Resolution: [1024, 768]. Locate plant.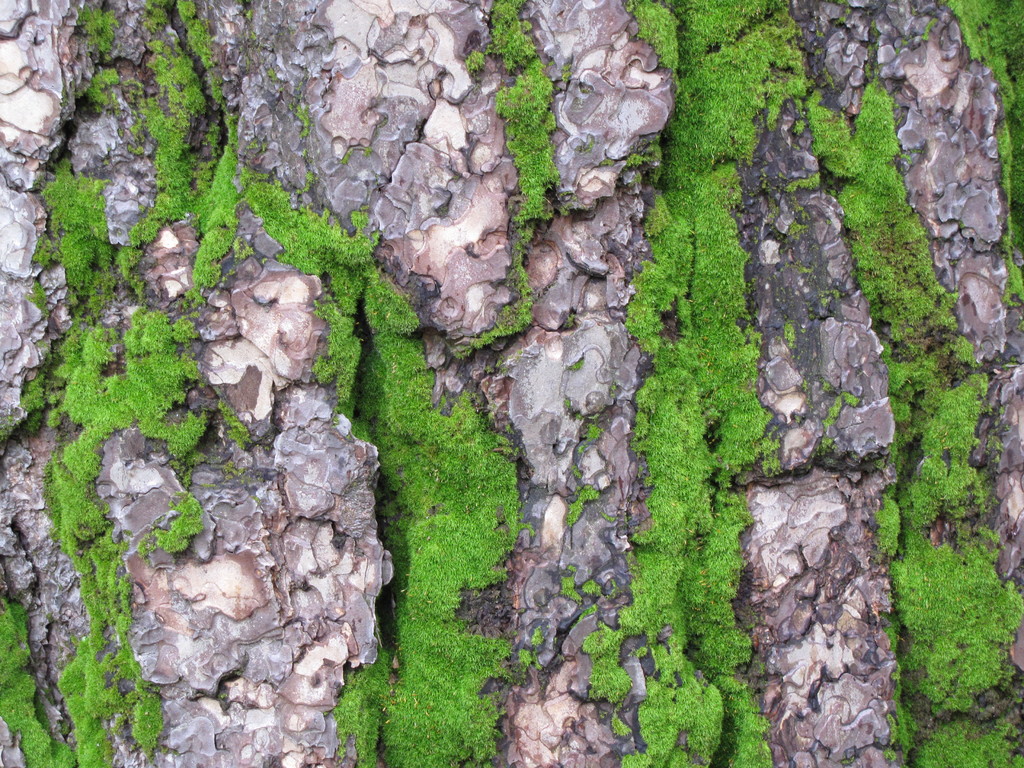
detection(569, 463, 586, 480).
